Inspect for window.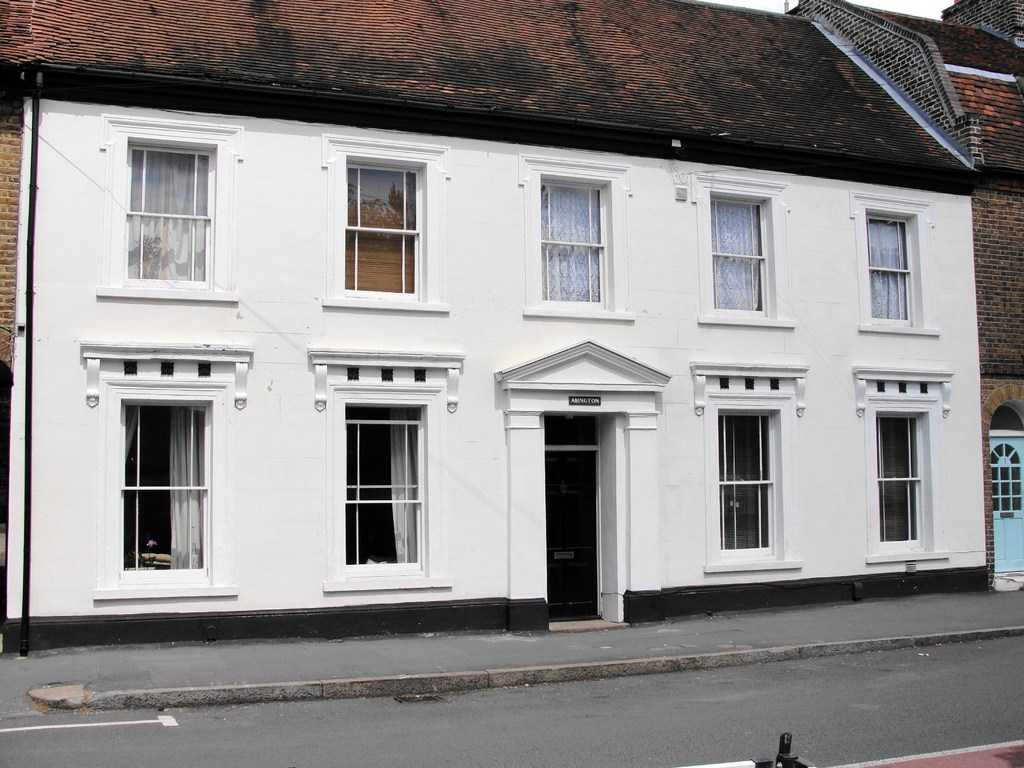
Inspection: <box>710,192,773,315</box>.
